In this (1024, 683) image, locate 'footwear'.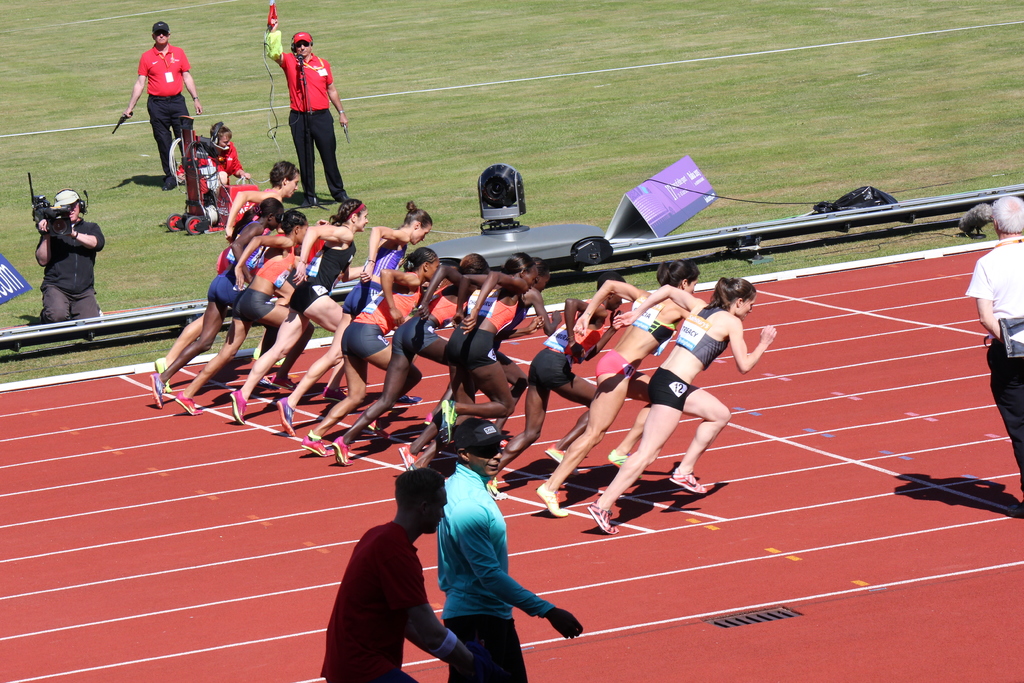
Bounding box: 230 388 247 425.
